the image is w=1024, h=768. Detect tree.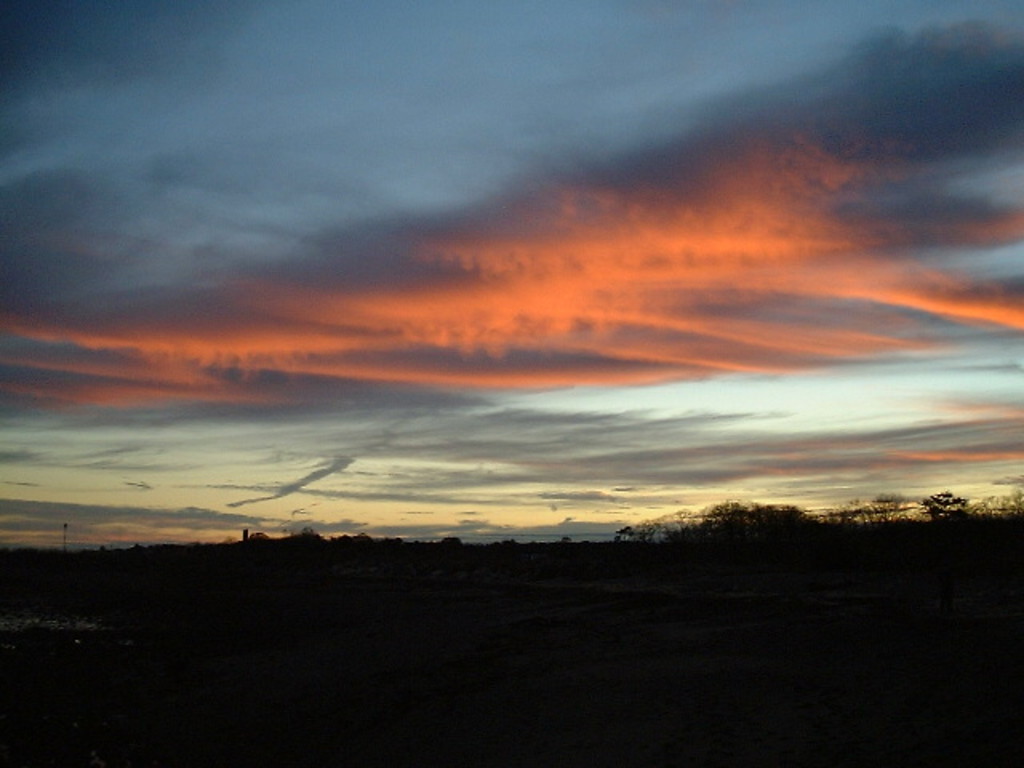
Detection: x1=667 y1=502 x2=797 y2=565.
